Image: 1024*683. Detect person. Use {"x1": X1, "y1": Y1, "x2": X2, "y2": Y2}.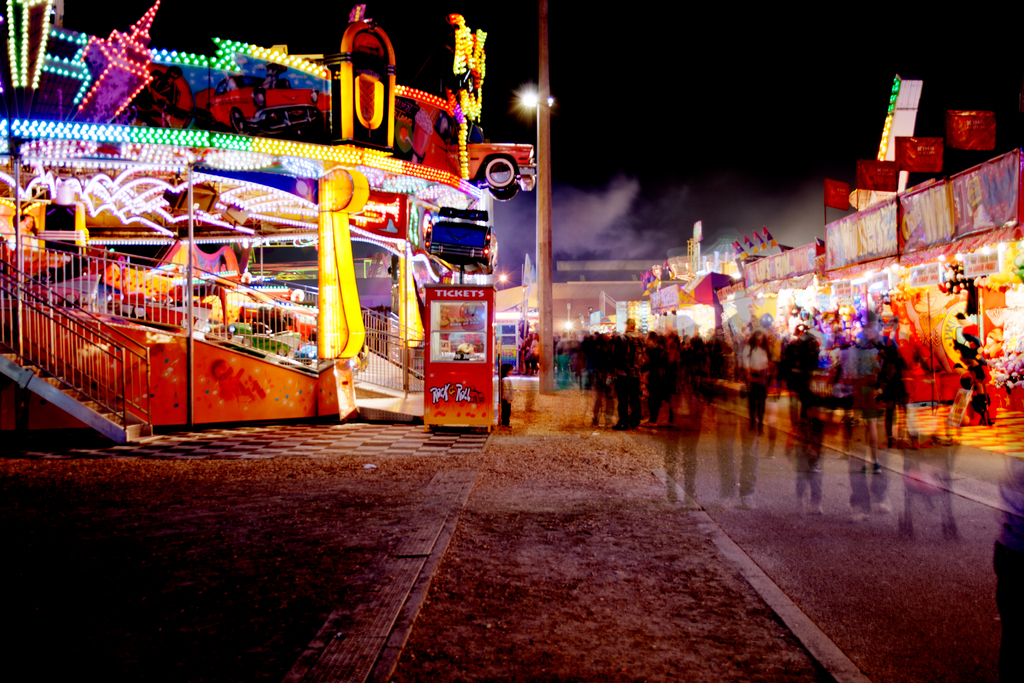
{"x1": 632, "y1": 329, "x2": 676, "y2": 423}.
